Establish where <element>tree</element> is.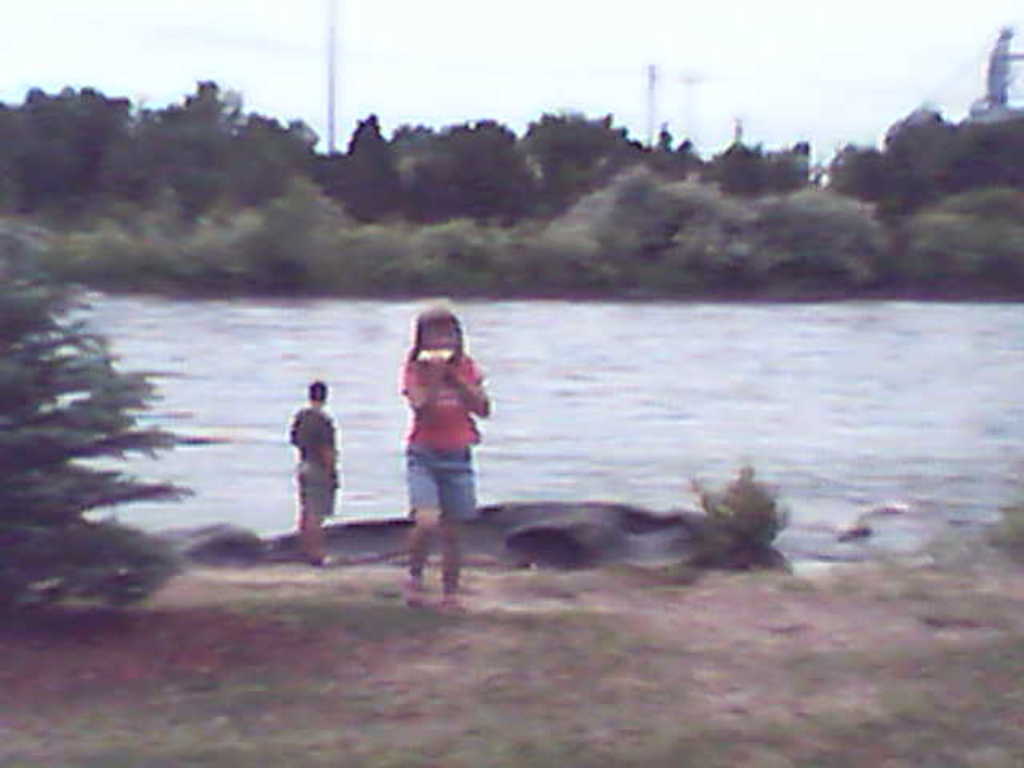
Established at region(827, 136, 886, 208).
